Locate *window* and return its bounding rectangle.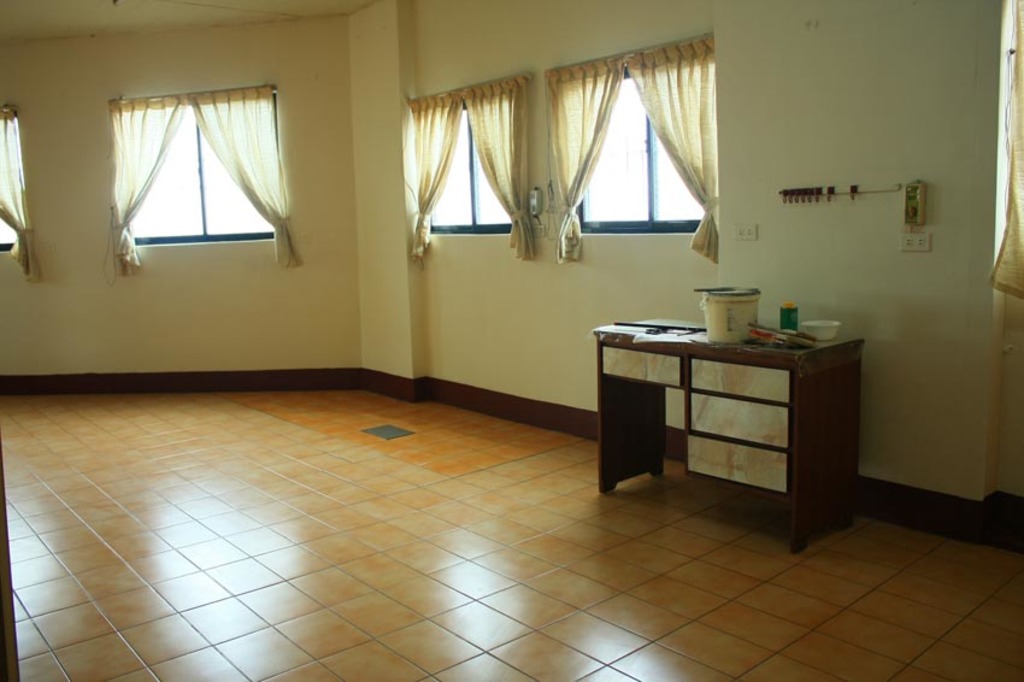
Rect(102, 82, 293, 252).
